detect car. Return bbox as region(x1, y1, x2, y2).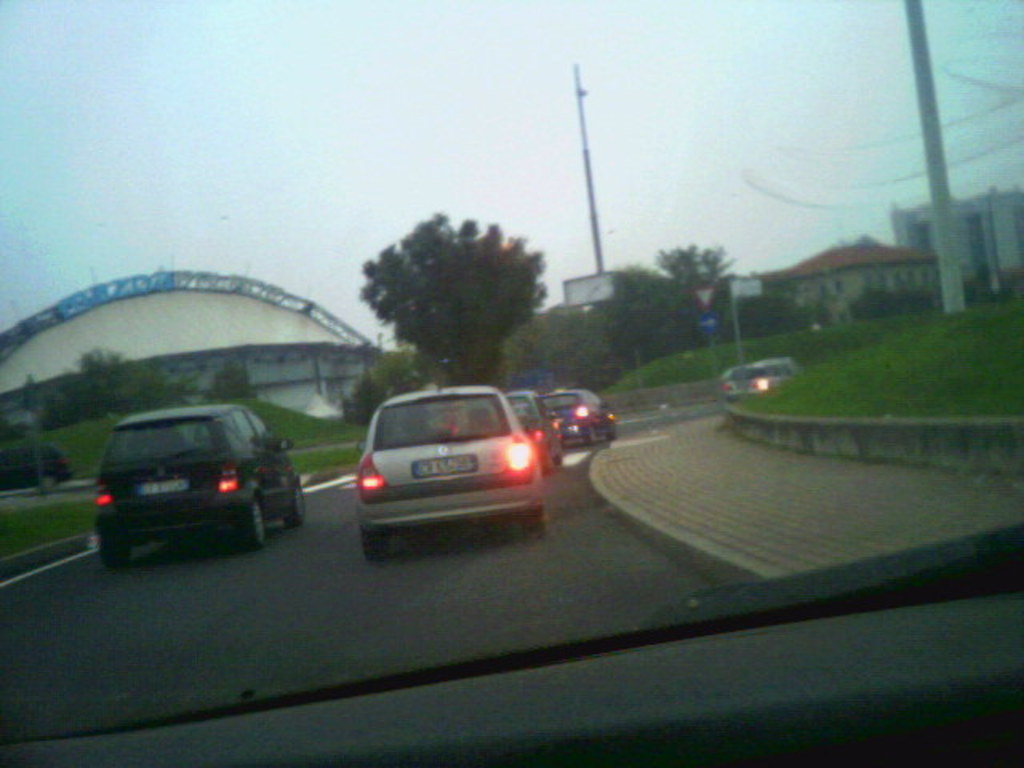
region(507, 390, 558, 472).
